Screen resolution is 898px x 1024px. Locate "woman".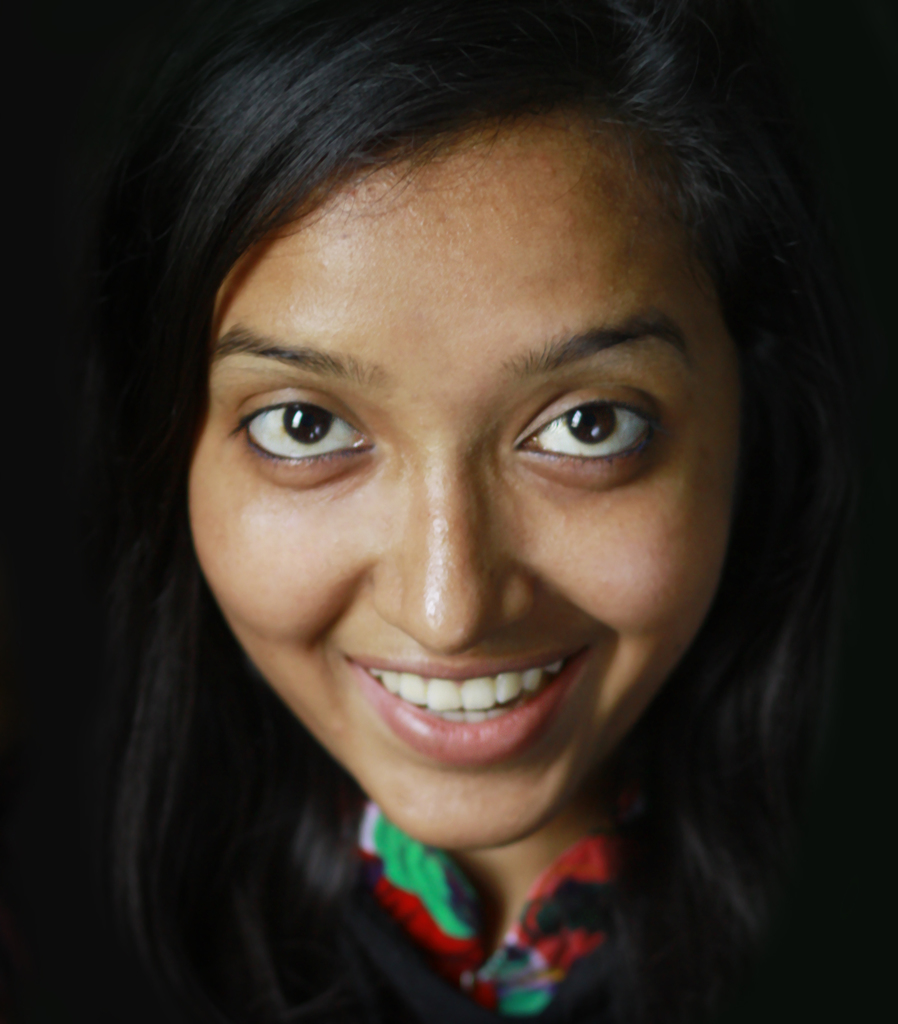
detection(80, 0, 837, 1023).
